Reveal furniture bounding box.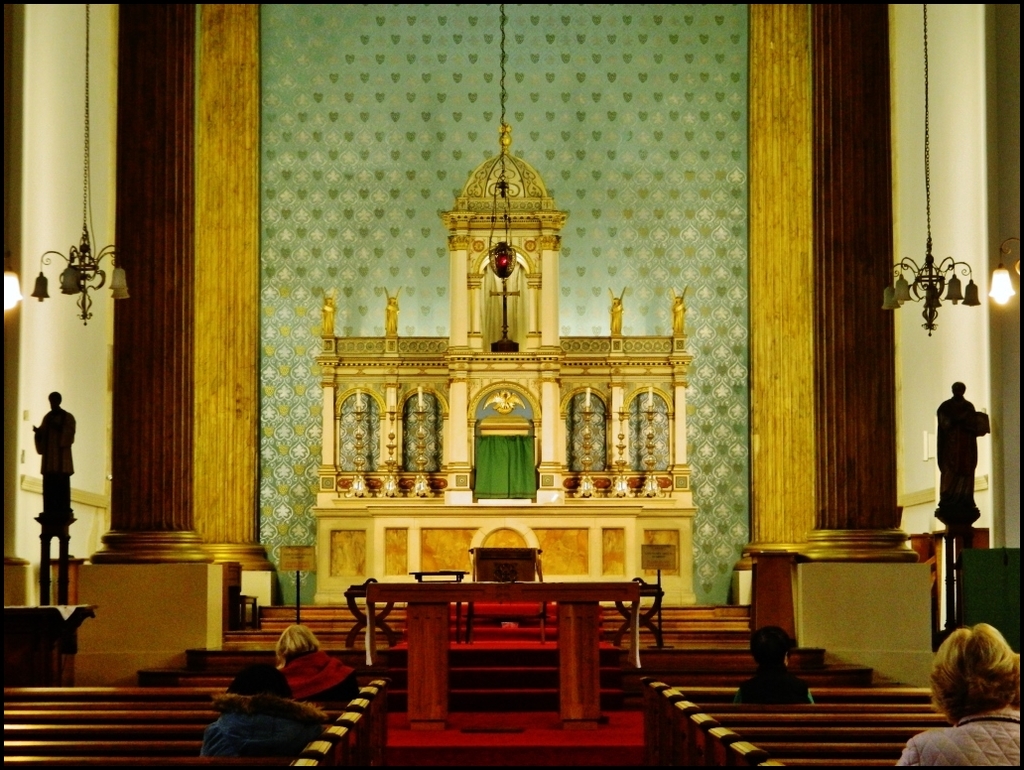
Revealed: pyautogui.locateOnScreen(746, 547, 790, 641).
